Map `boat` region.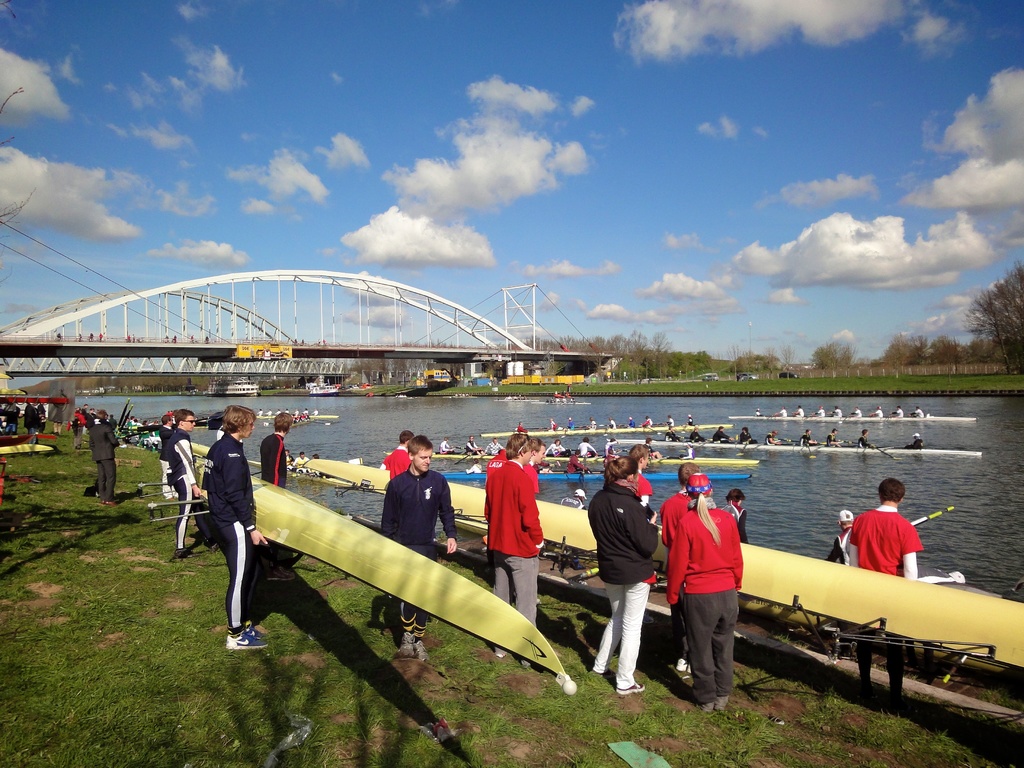
Mapped to select_region(447, 465, 753, 484).
